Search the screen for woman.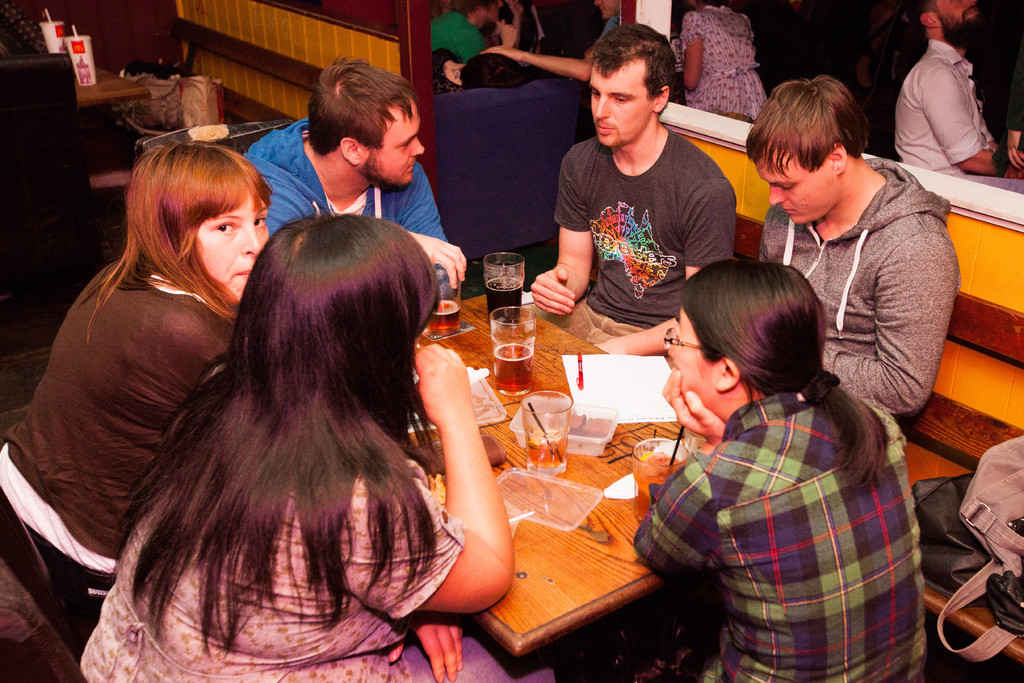
Found at bbox=[0, 143, 274, 626].
